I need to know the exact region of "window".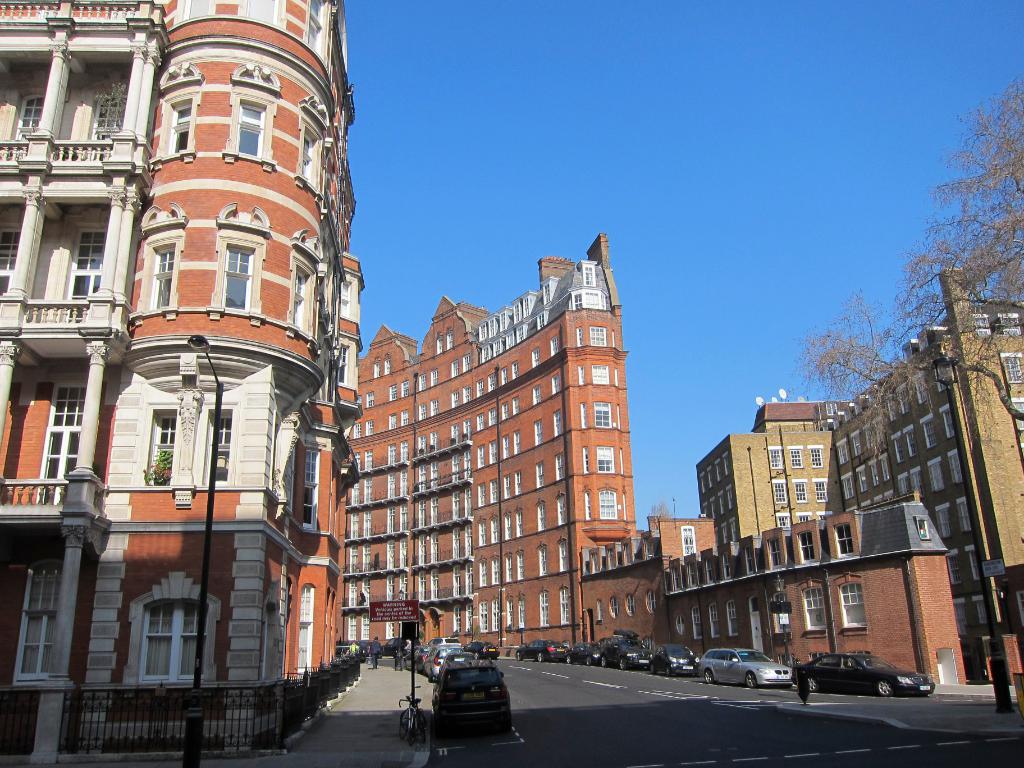
Region: box(912, 372, 929, 406).
